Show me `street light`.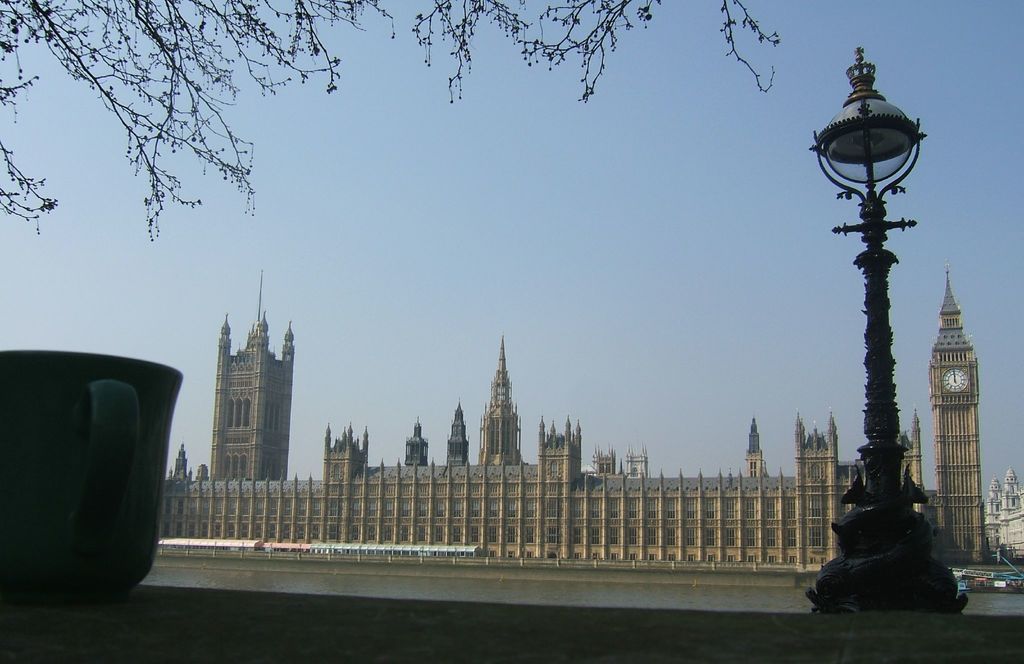
`street light` is here: box(806, 42, 926, 616).
